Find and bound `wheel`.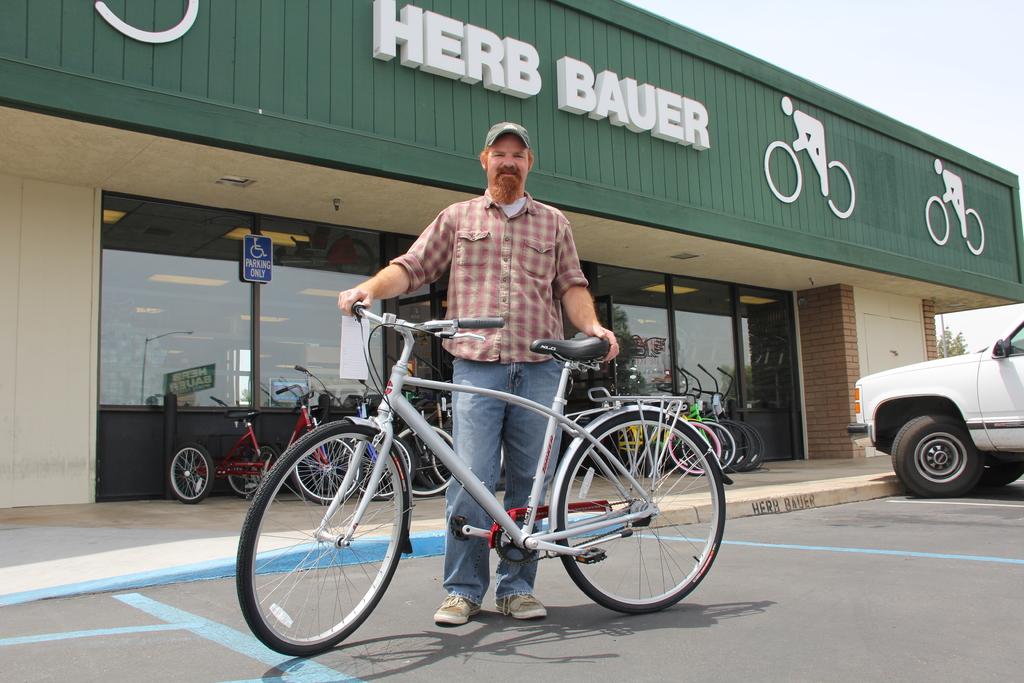
Bound: 890:411:986:501.
